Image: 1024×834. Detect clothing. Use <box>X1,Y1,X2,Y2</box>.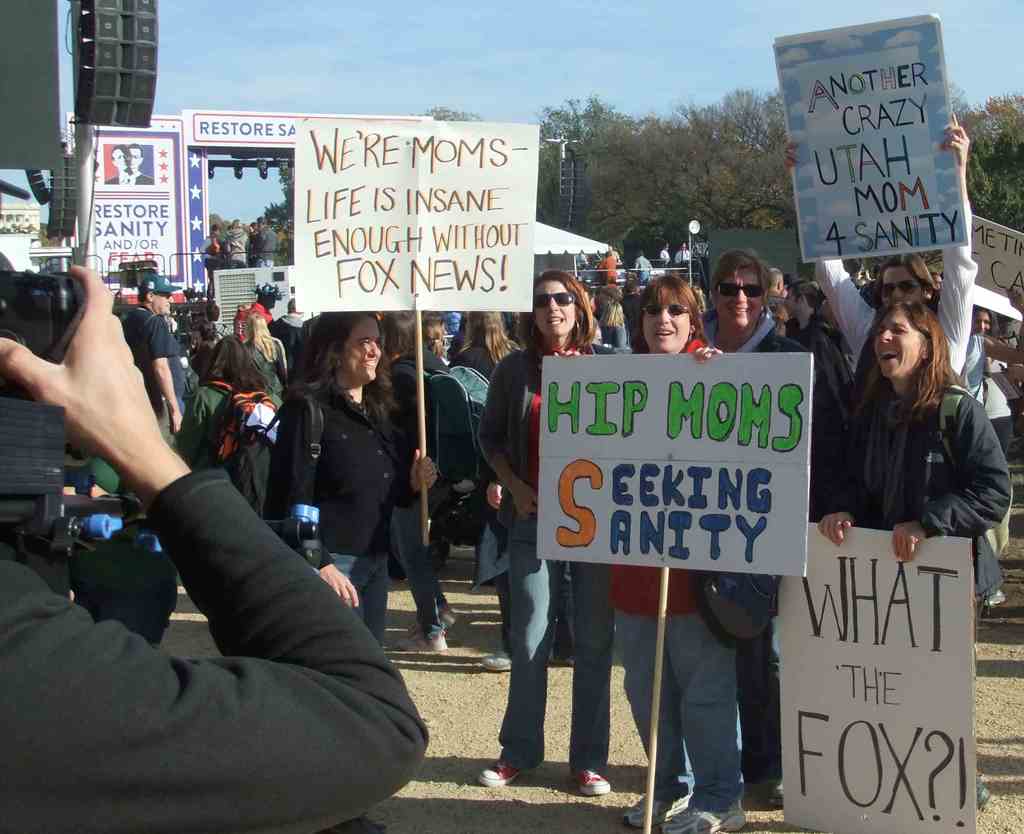
<box>819,242,976,380</box>.
